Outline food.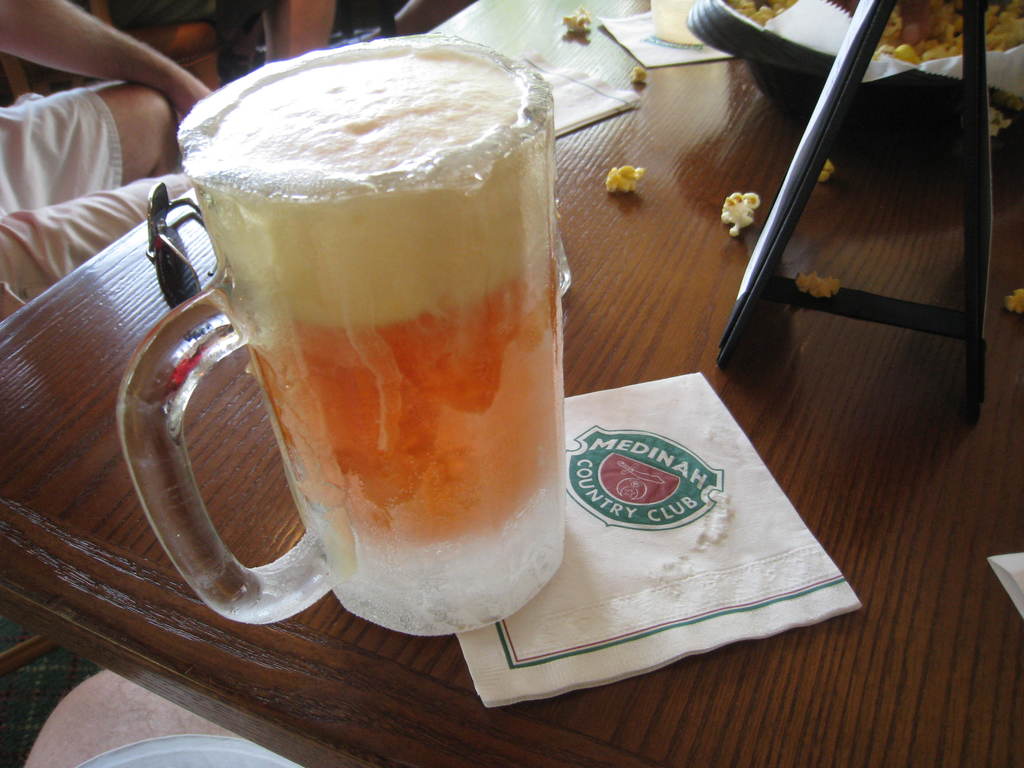
Outline: region(605, 165, 645, 194).
